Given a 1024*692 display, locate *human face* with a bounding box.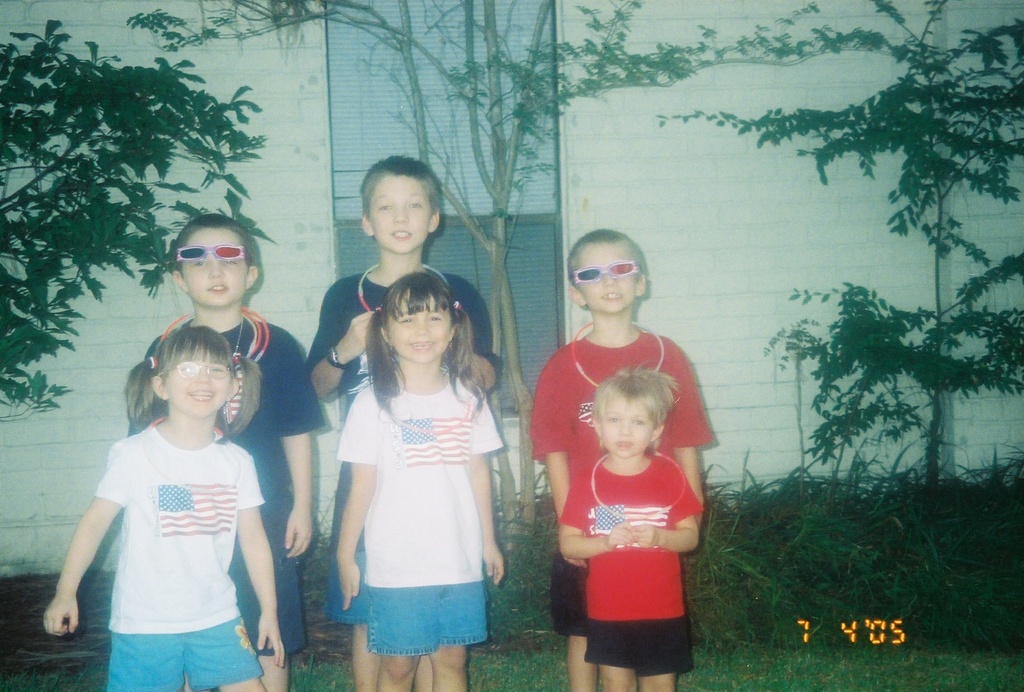
Located: region(366, 174, 431, 250).
